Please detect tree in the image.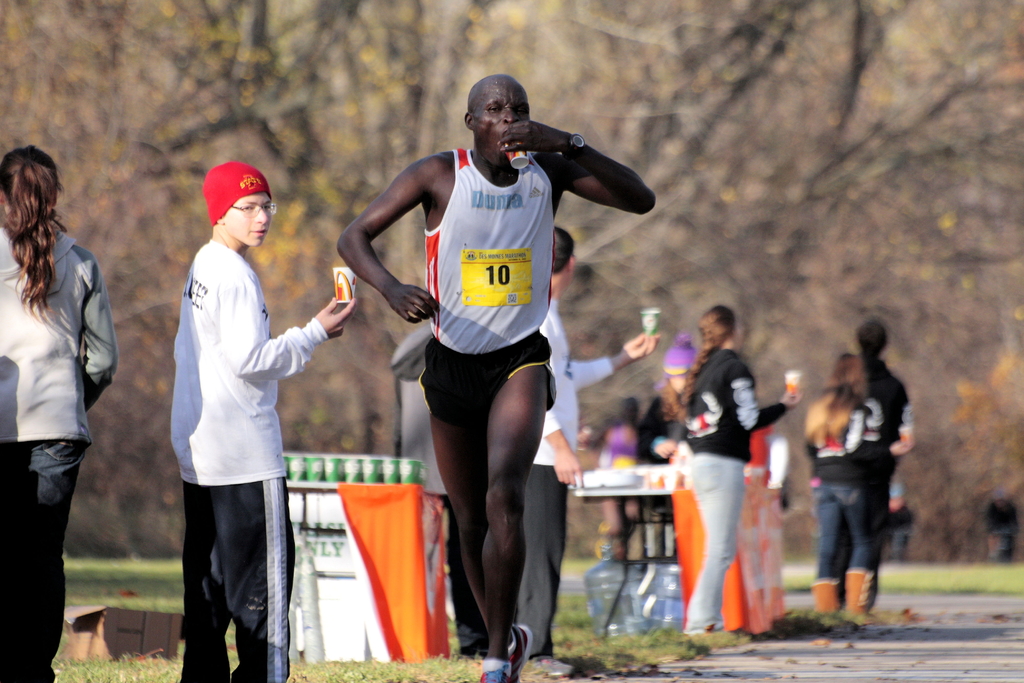
(0,1,182,560).
